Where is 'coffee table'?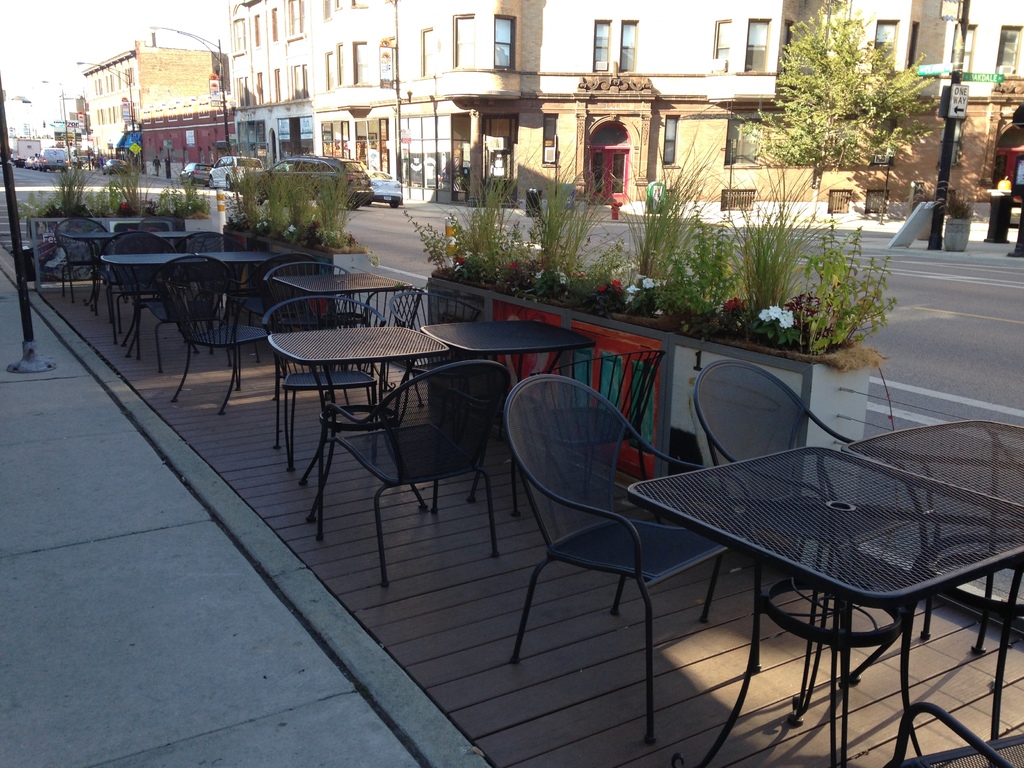
(271, 322, 442, 534).
